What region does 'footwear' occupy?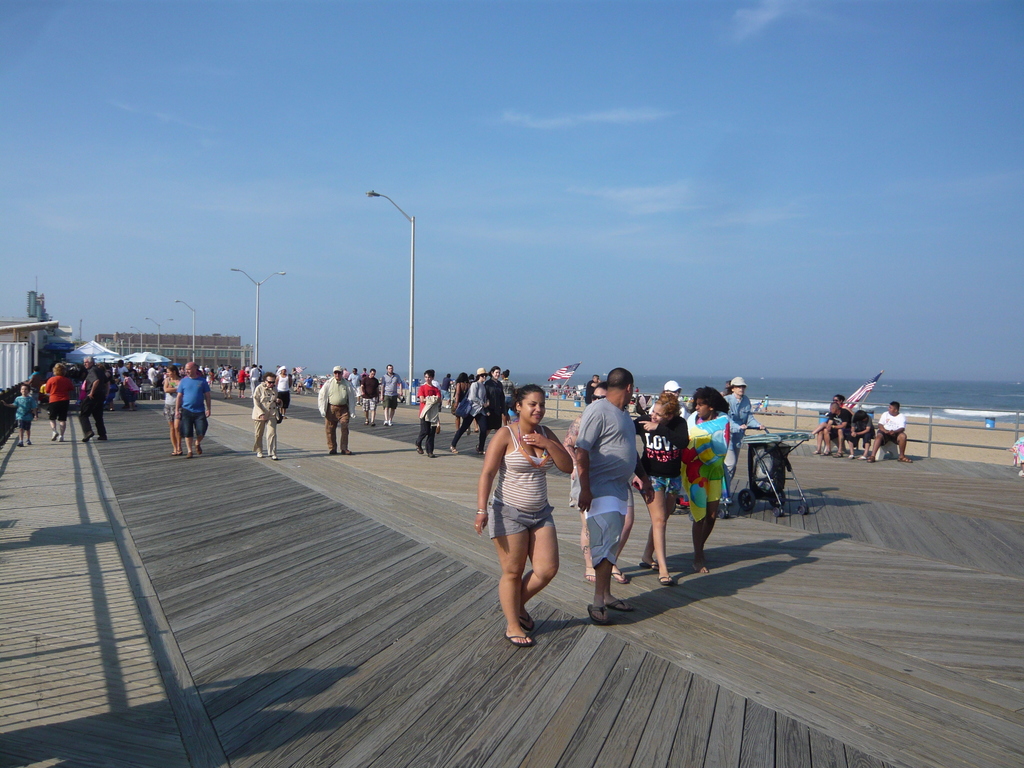
520/605/540/632.
